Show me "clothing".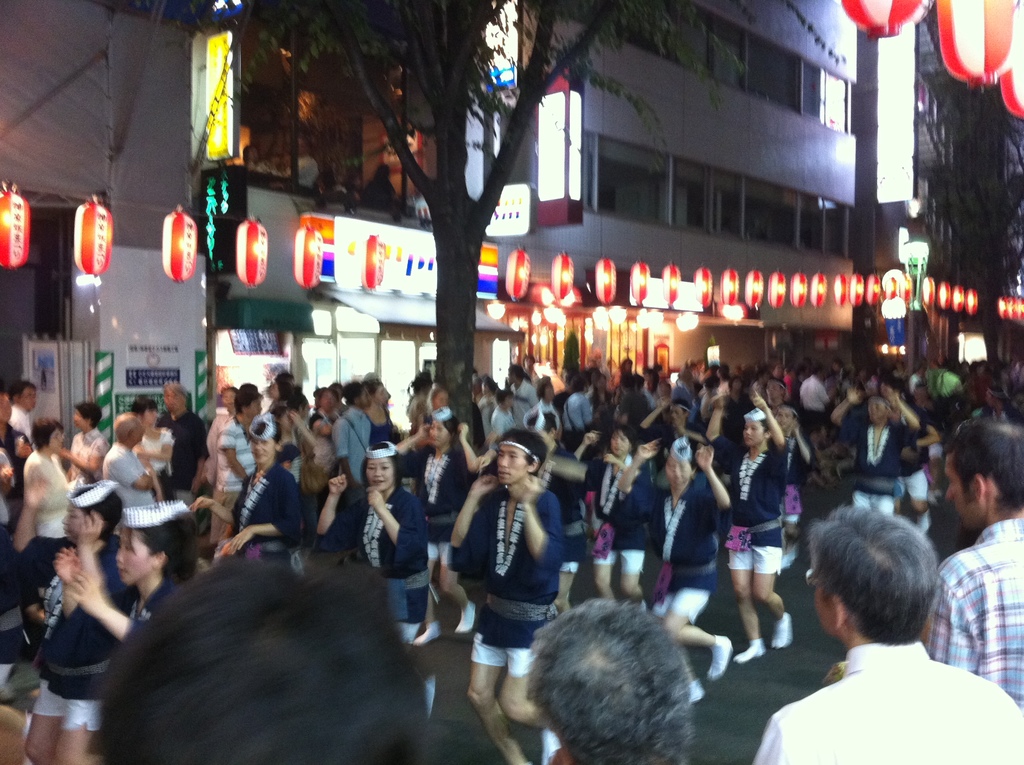
"clothing" is here: box(952, 408, 1015, 517).
